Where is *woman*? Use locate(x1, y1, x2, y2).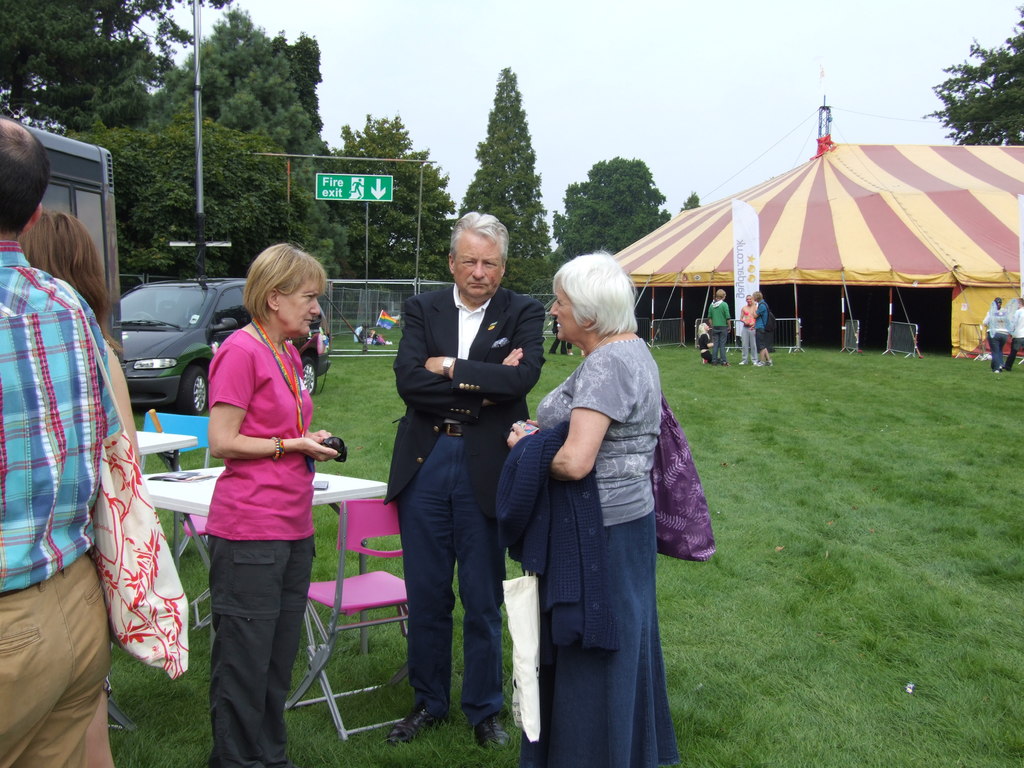
locate(505, 248, 681, 767).
